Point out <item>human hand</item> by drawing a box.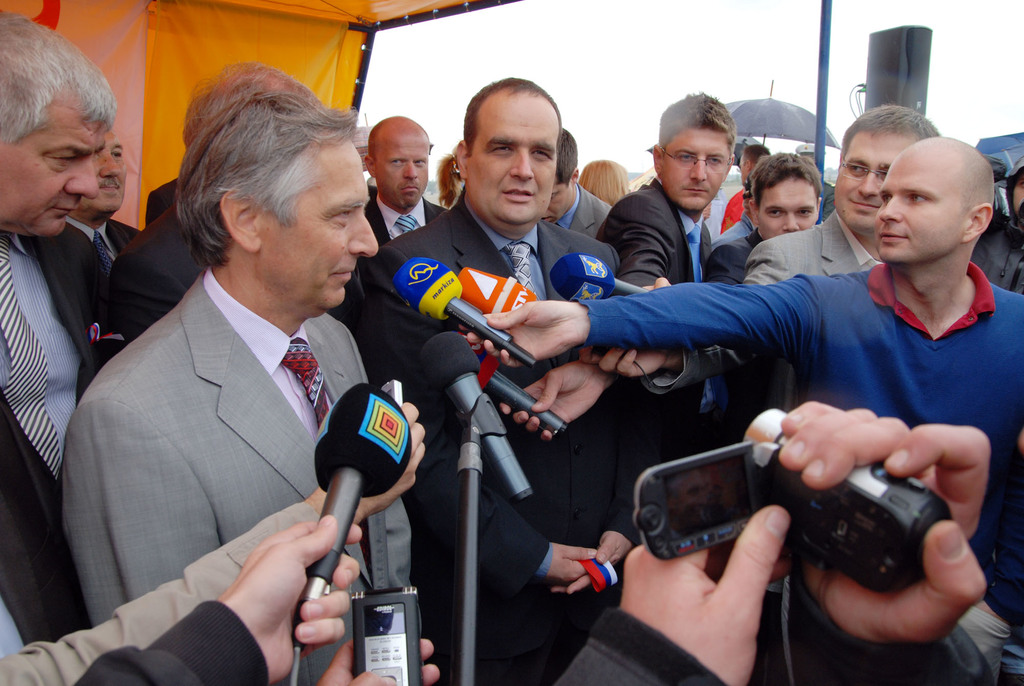
[456, 297, 590, 370].
